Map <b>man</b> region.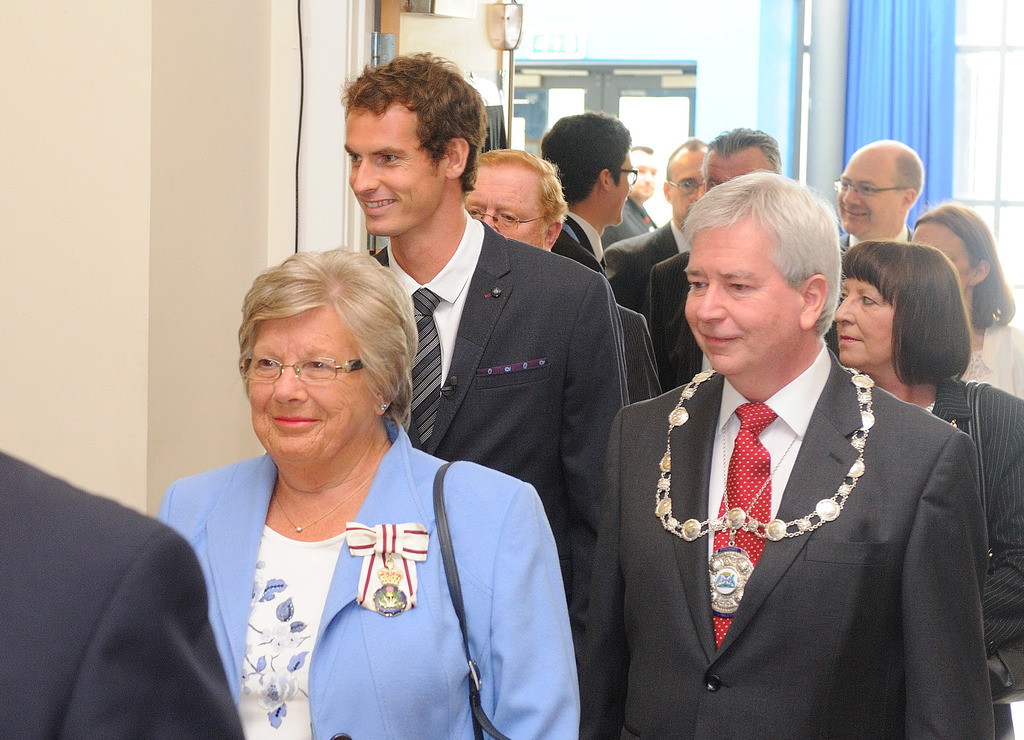
Mapped to 605, 136, 710, 322.
